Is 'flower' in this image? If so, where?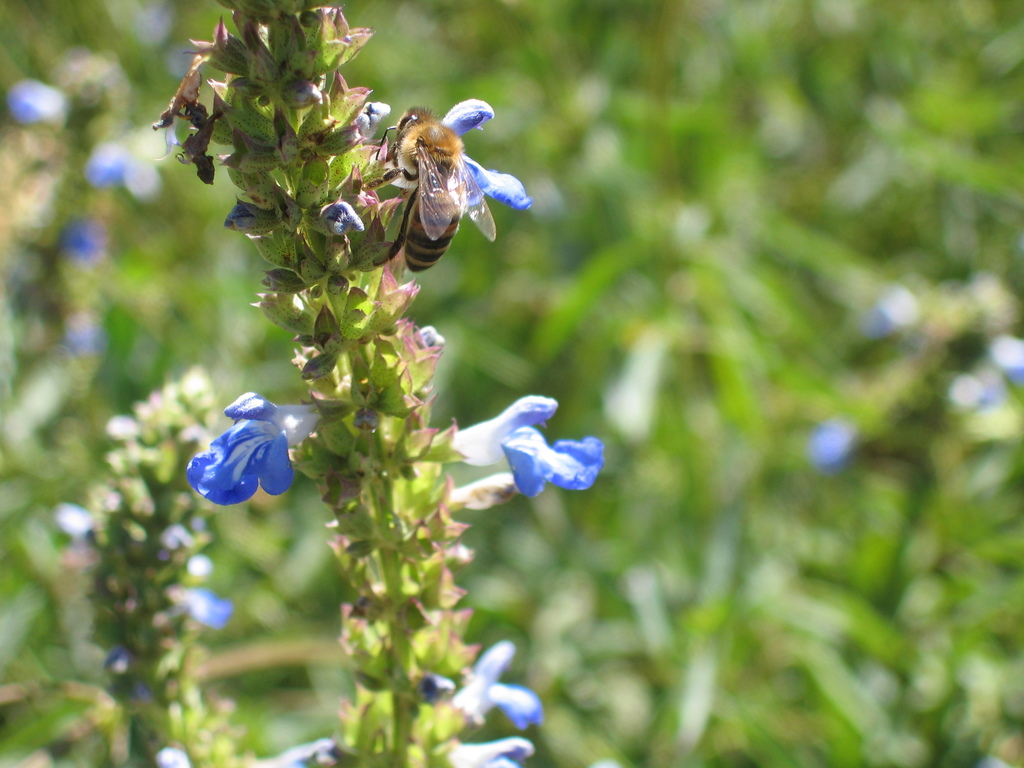
Yes, at select_region(257, 733, 356, 767).
